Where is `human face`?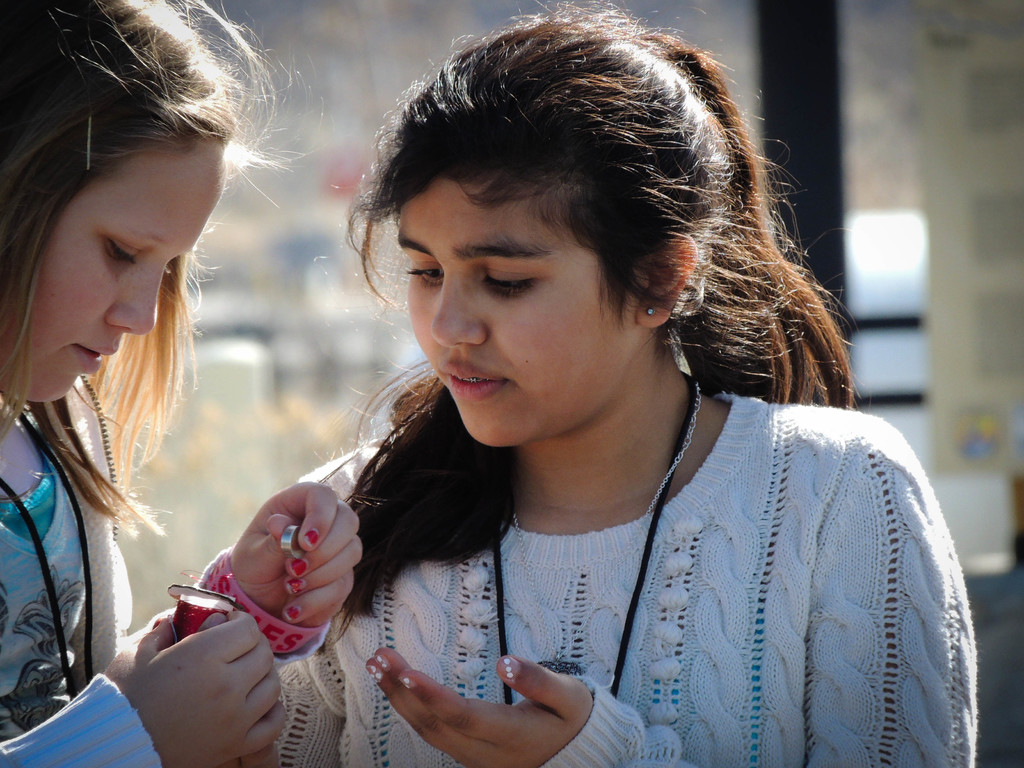
391, 177, 633, 442.
